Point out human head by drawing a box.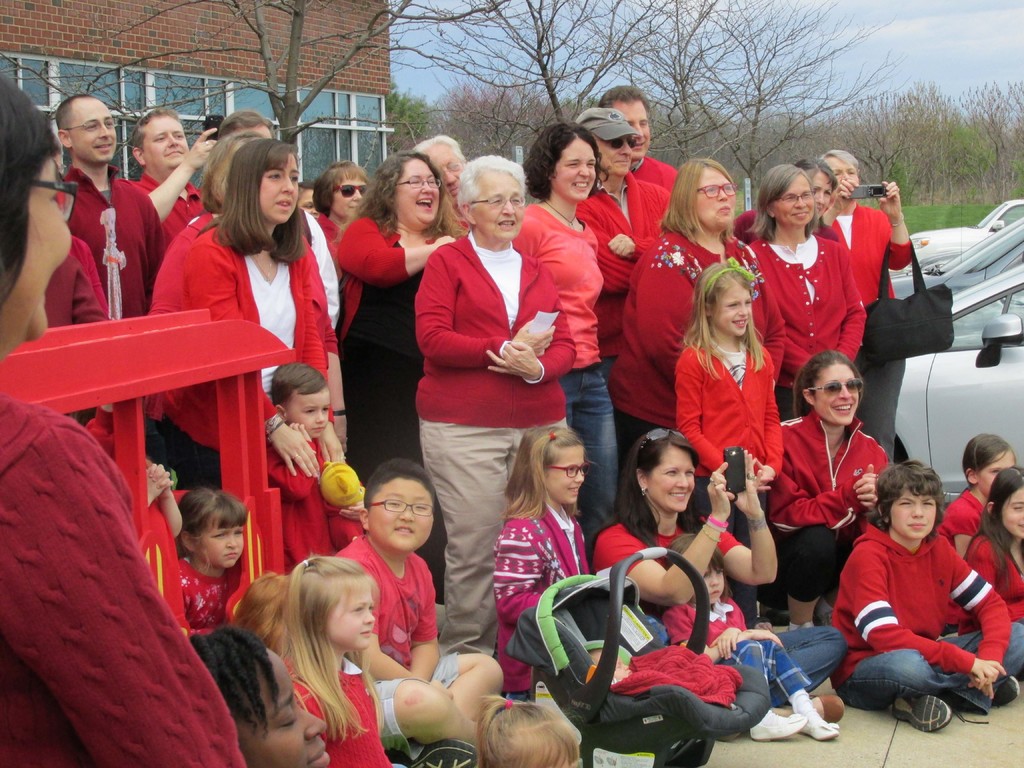
{"left": 216, "top": 110, "right": 277, "bottom": 135}.
